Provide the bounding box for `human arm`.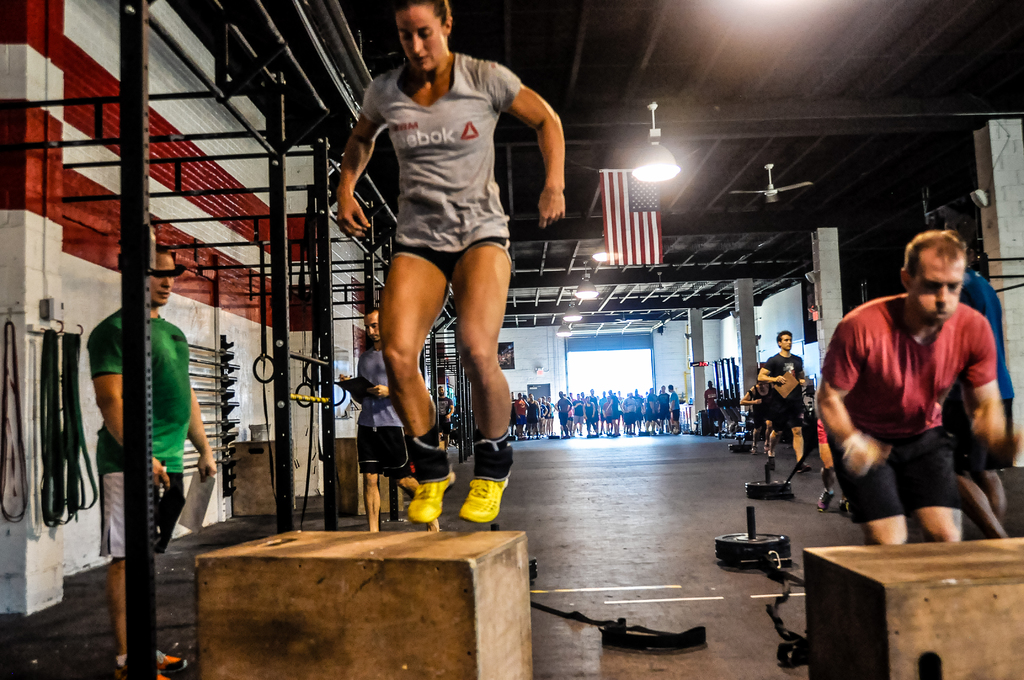
[x1=366, y1=382, x2=390, y2=401].
